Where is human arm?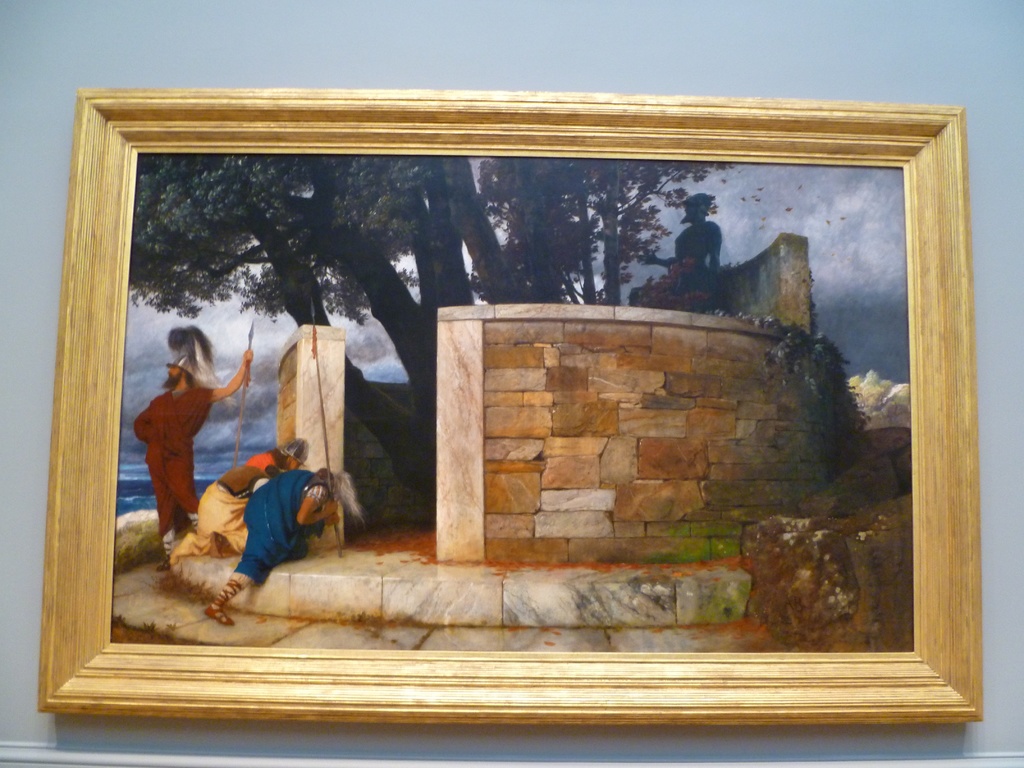
293, 482, 338, 529.
